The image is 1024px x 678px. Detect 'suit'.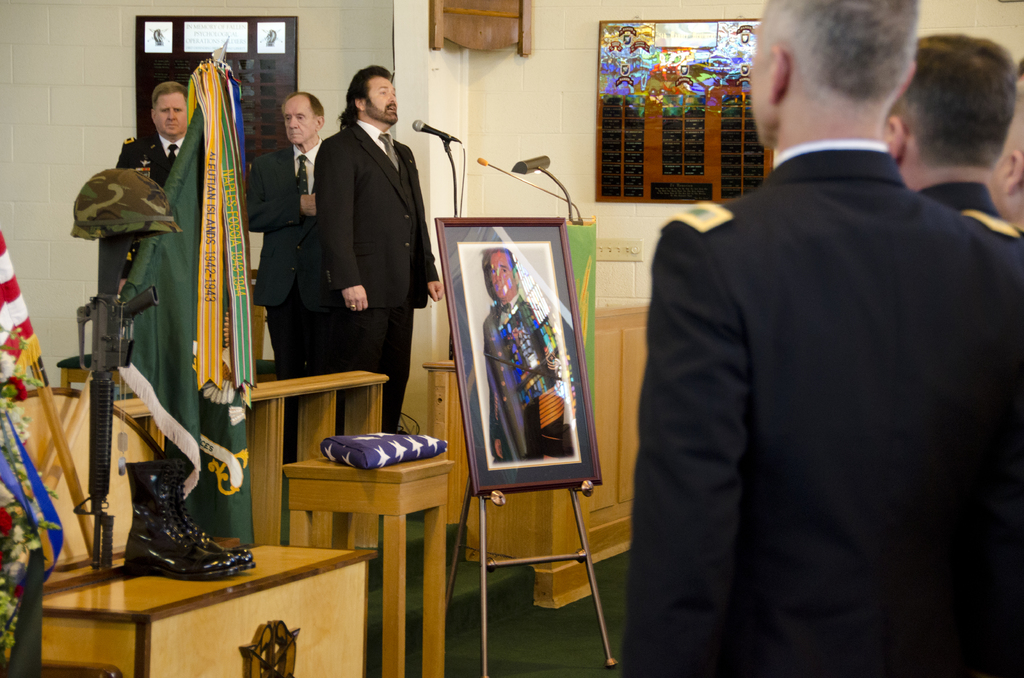
Detection: (246, 135, 328, 379).
